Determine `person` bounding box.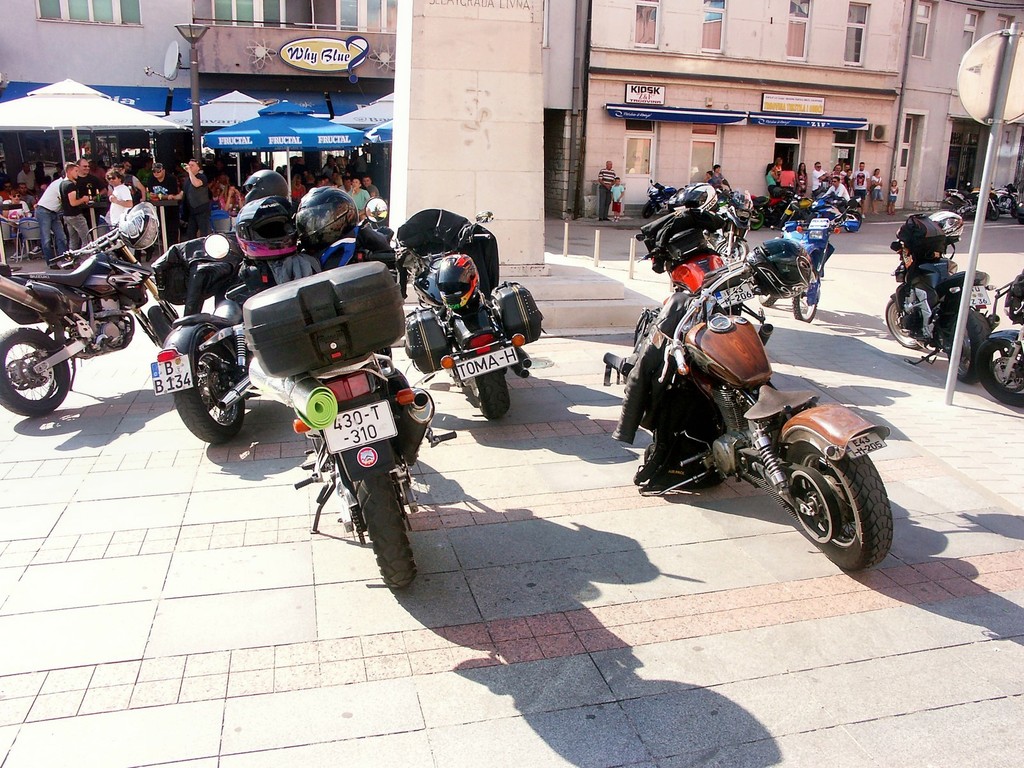
Determined: detection(301, 165, 310, 195).
